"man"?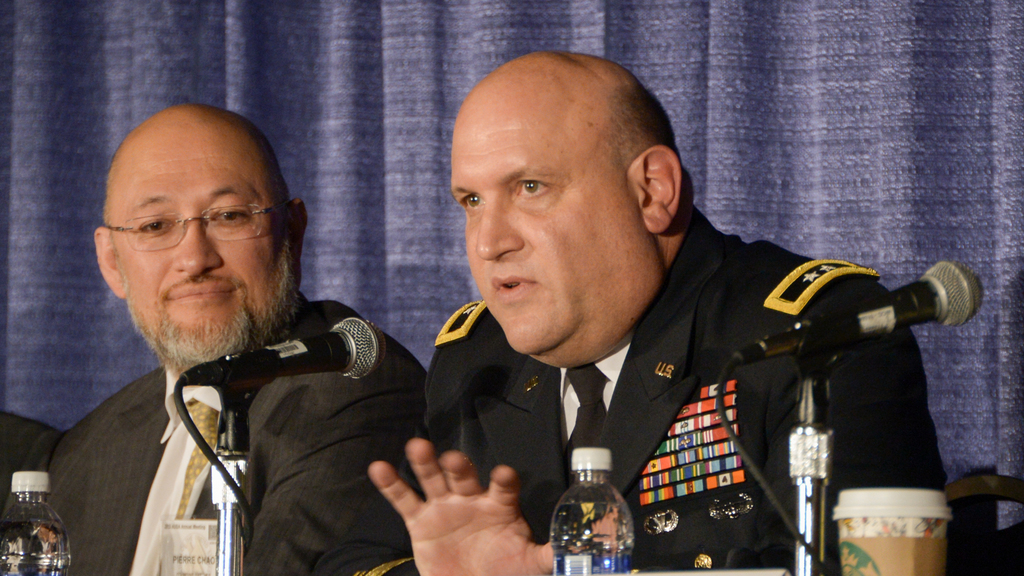
44/102/430/575
